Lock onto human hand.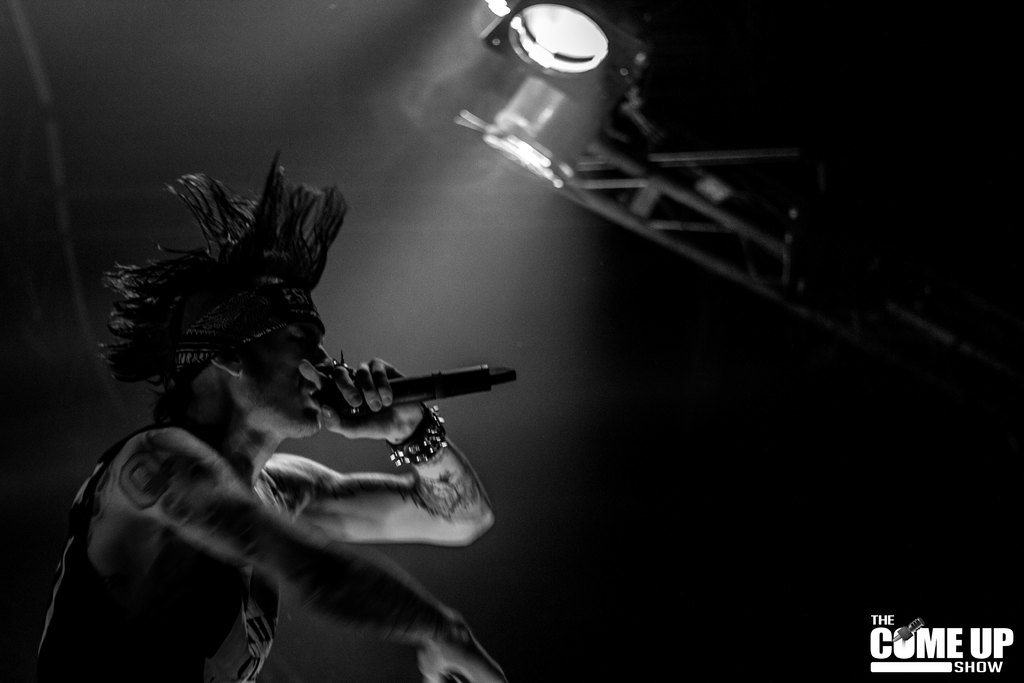
Locked: l=418, t=627, r=508, b=682.
